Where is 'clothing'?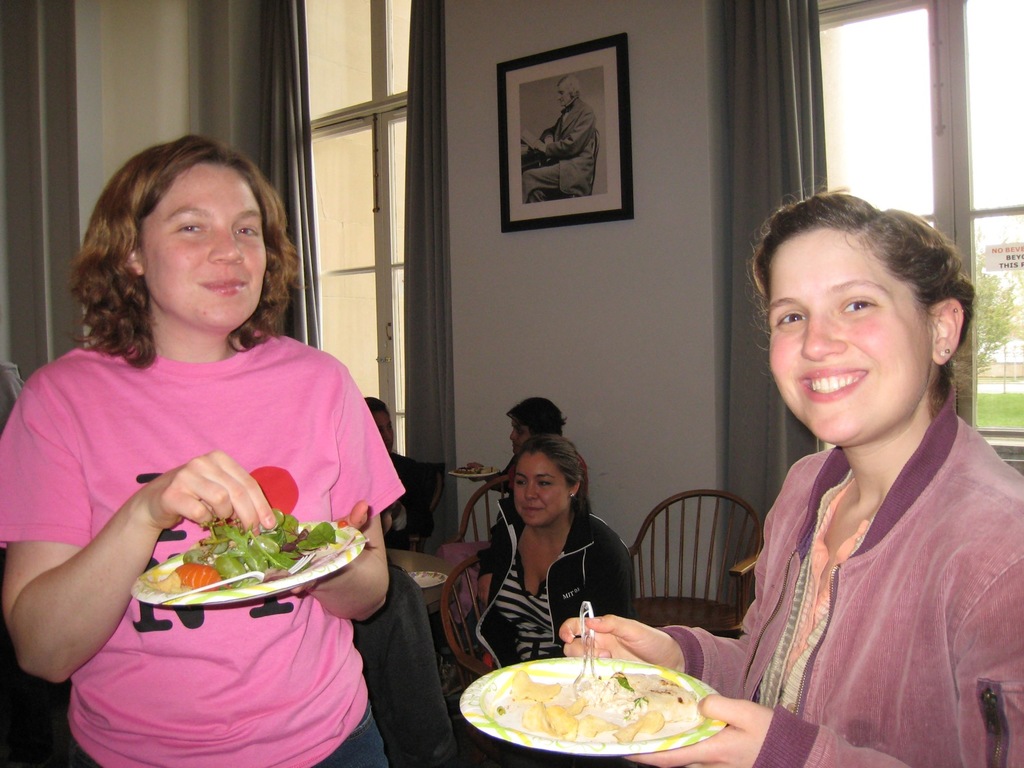
{"left": 351, "top": 559, "right": 456, "bottom": 767}.
